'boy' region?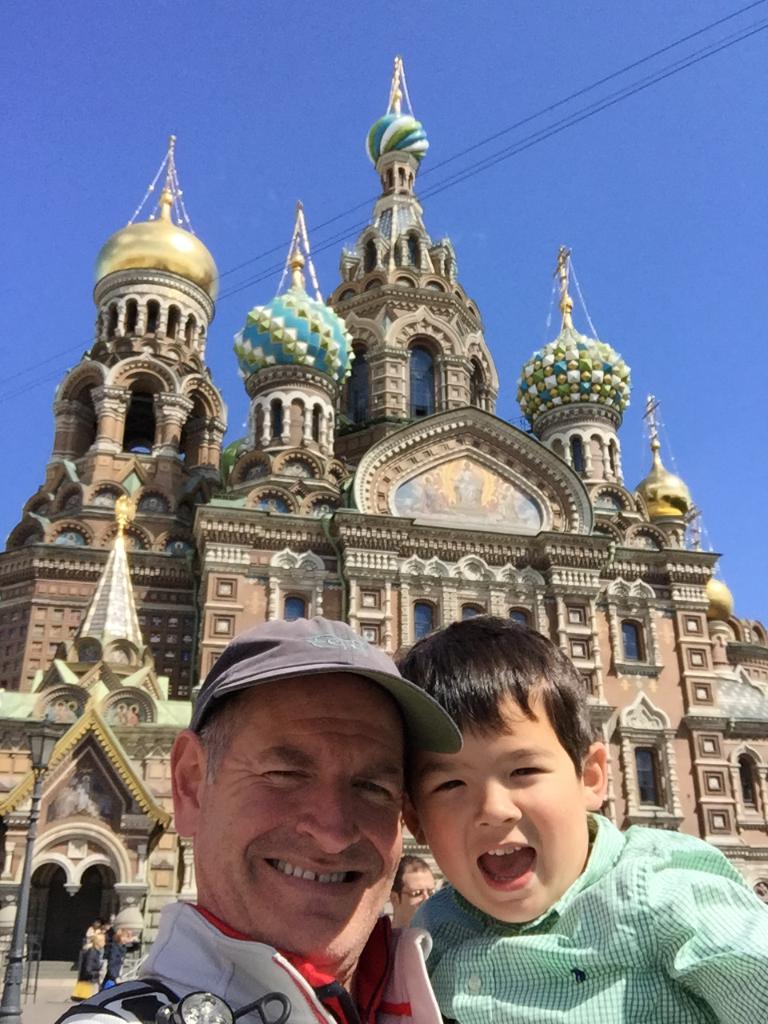
pyautogui.locateOnScreen(389, 606, 676, 1004)
